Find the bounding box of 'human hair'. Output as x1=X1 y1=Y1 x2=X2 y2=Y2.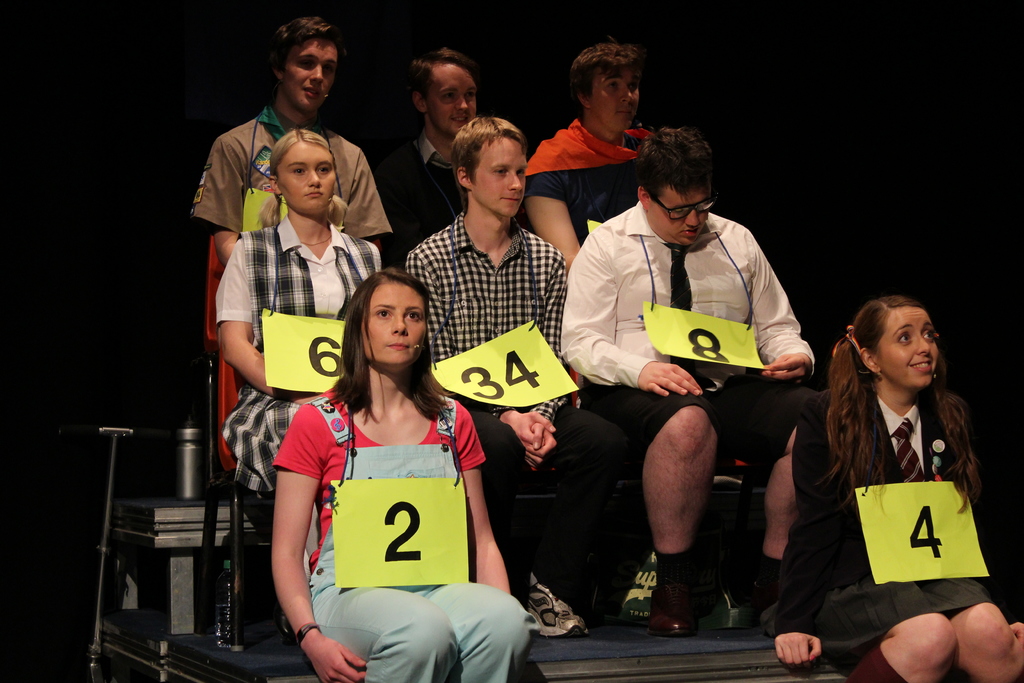
x1=451 y1=114 x2=529 y2=184.
